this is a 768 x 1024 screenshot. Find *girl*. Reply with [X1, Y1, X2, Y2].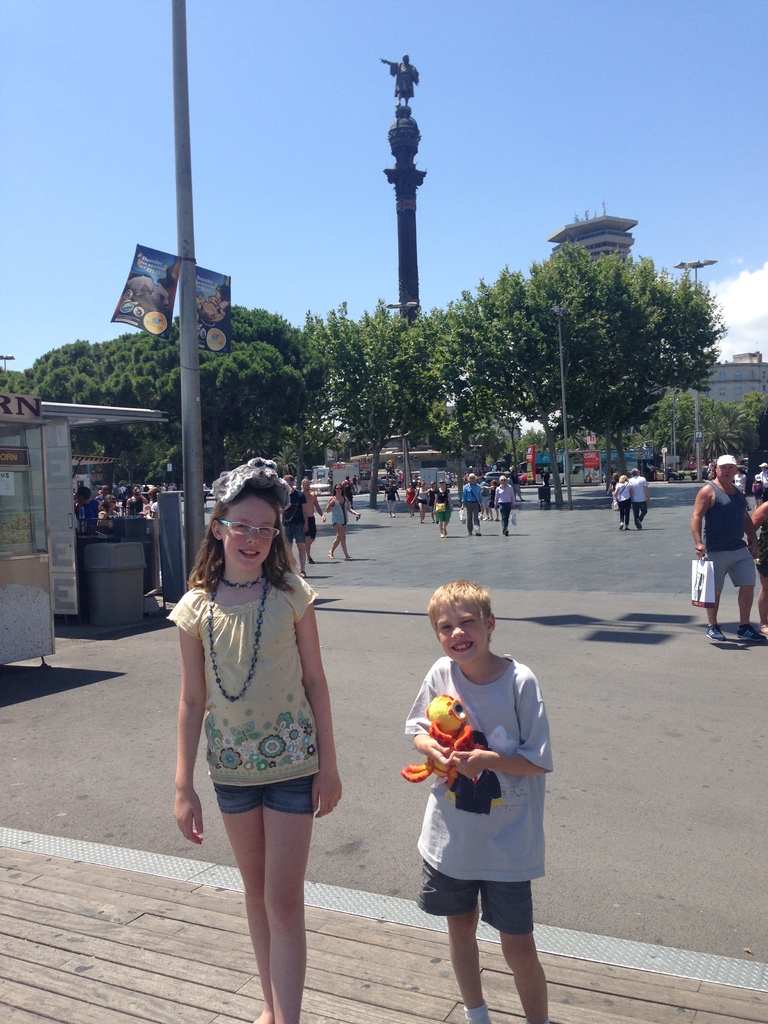
[172, 456, 348, 1023].
